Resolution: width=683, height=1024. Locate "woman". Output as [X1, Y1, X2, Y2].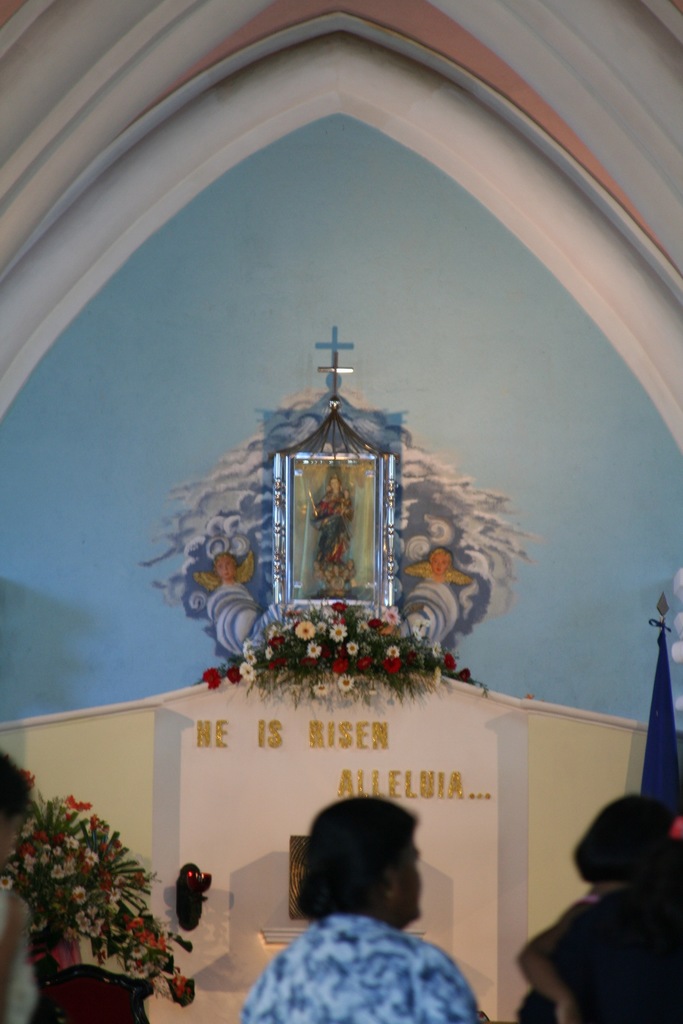
[236, 793, 479, 1023].
